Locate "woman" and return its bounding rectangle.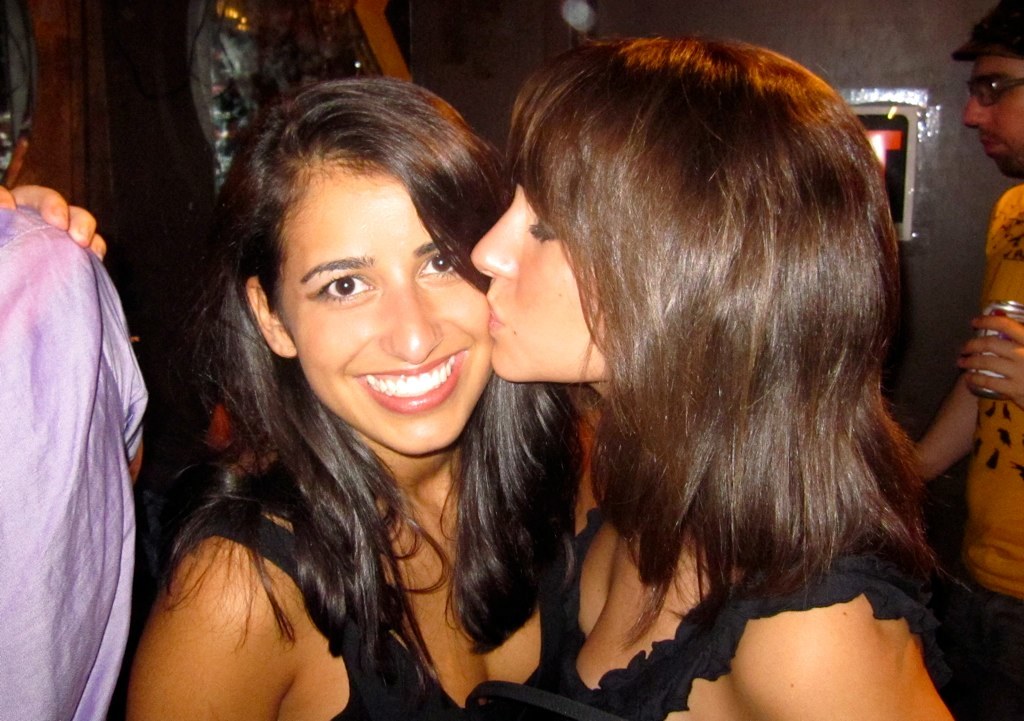
<bbox>136, 63, 638, 720</bbox>.
